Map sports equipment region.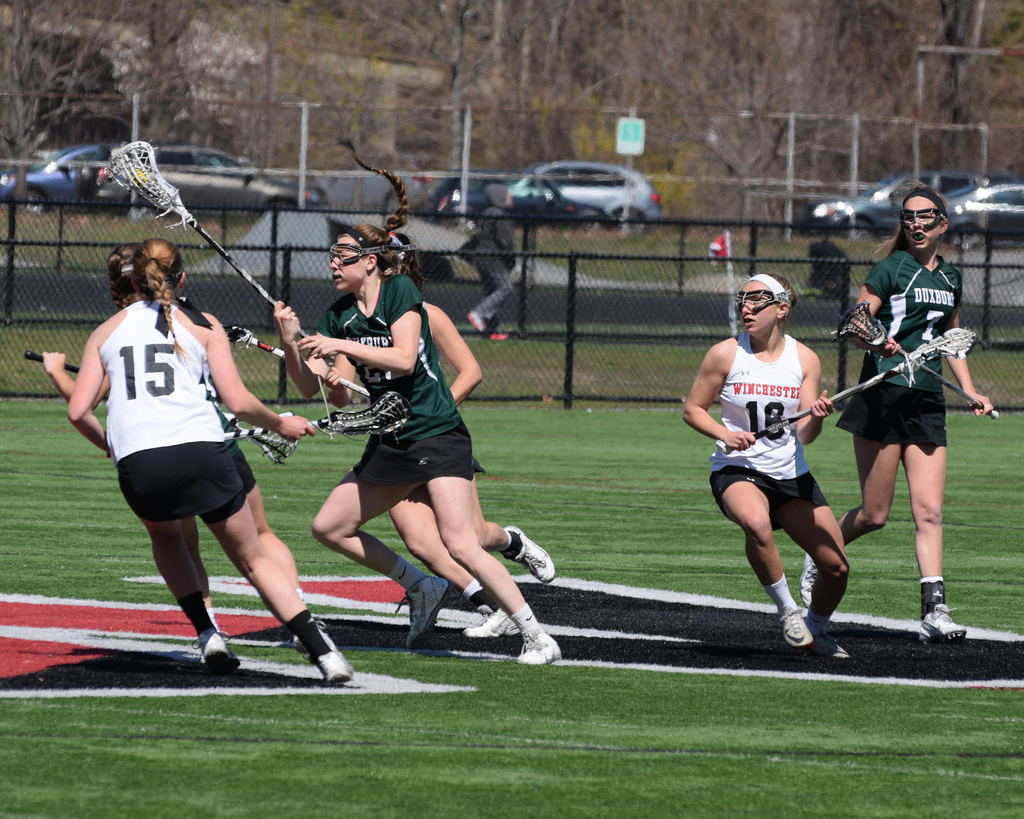
Mapped to pyautogui.locateOnScreen(218, 390, 413, 440).
